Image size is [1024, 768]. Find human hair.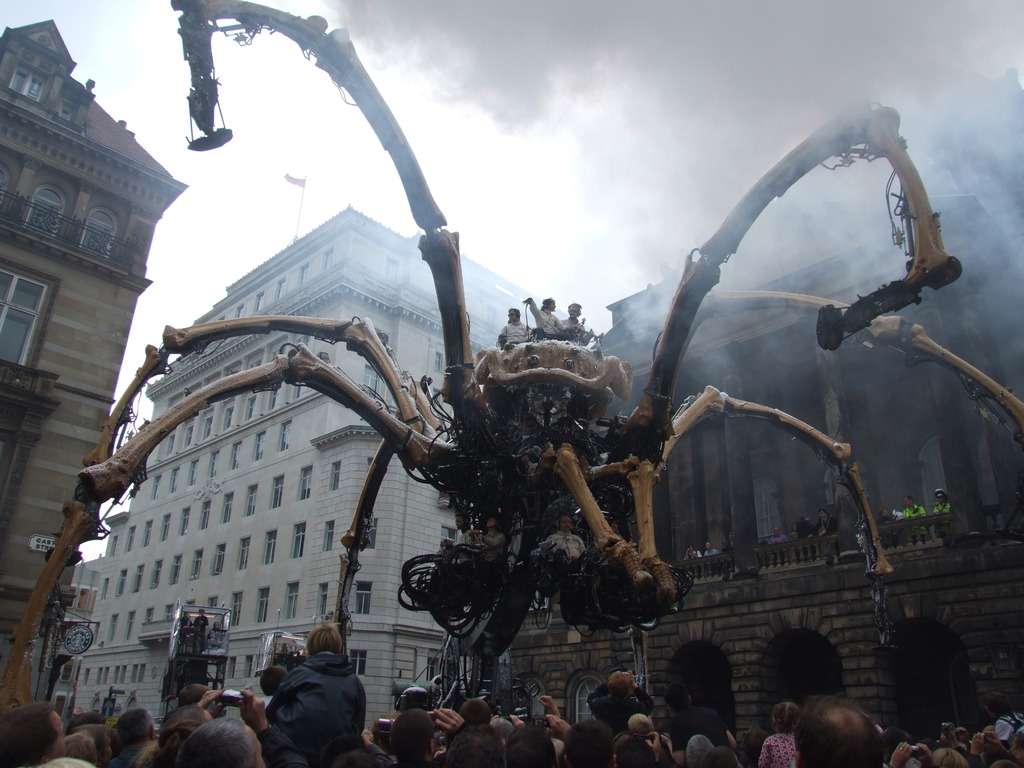
<region>564, 719, 612, 767</region>.
